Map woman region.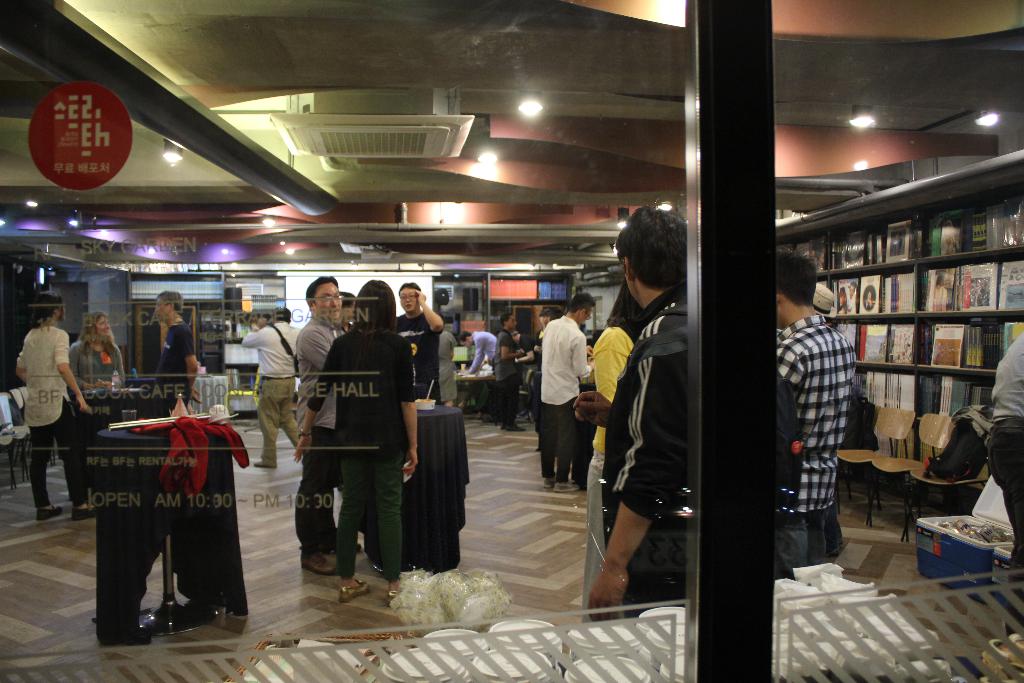
Mapped to [x1=586, y1=286, x2=652, y2=634].
